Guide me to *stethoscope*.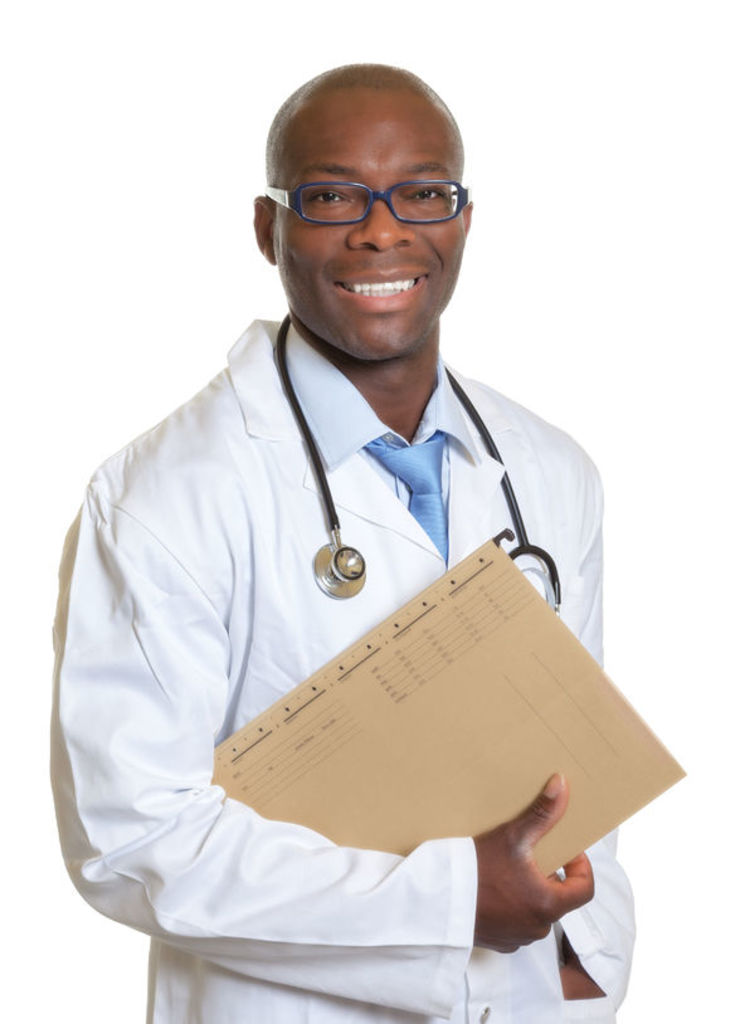
Guidance: 273 311 561 623.
